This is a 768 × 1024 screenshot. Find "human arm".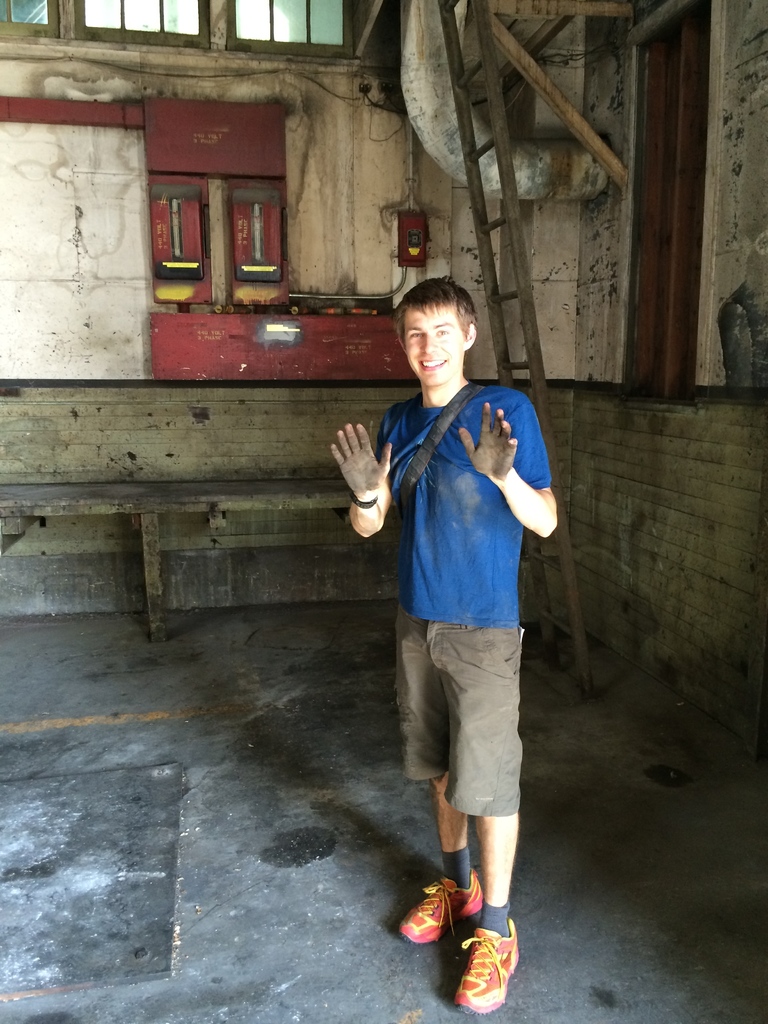
Bounding box: bbox(457, 385, 569, 545).
